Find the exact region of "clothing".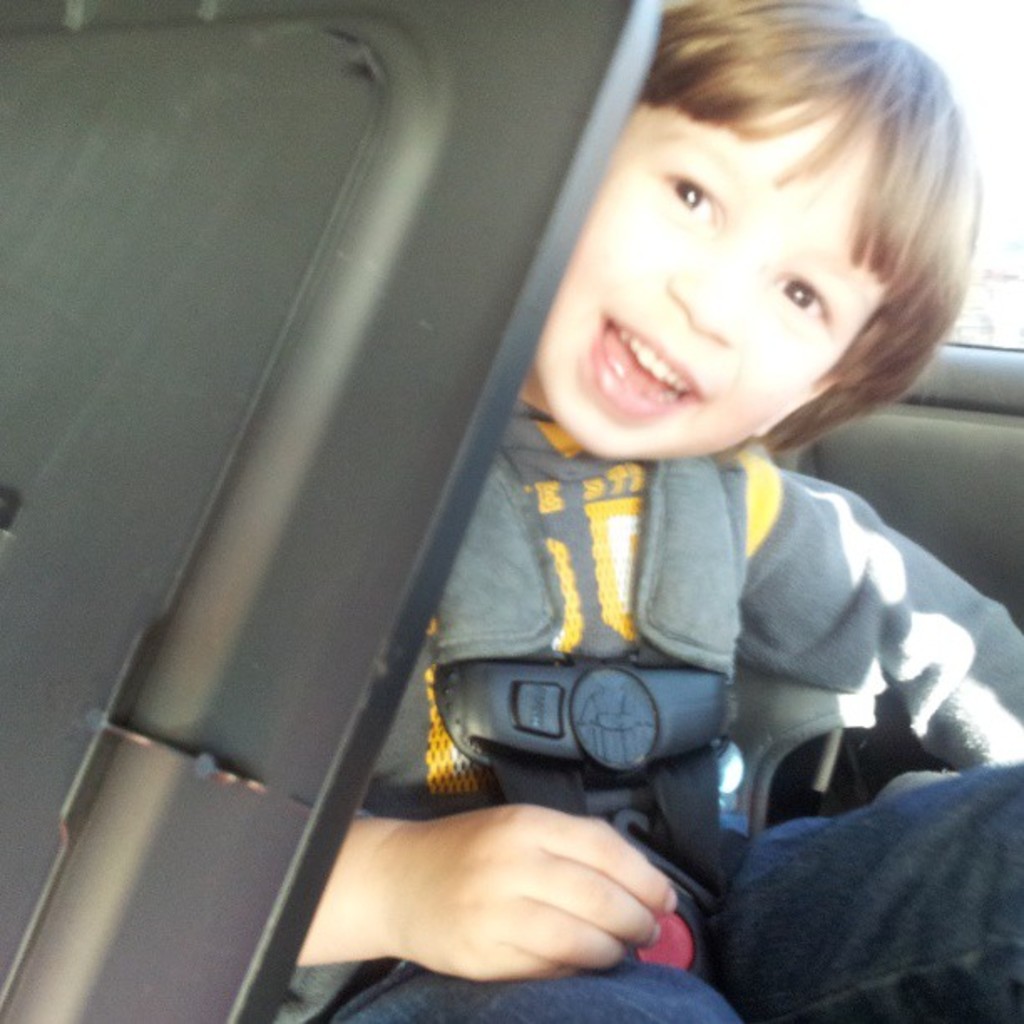
Exact region: detection(273, 402, 1022, 1022).
